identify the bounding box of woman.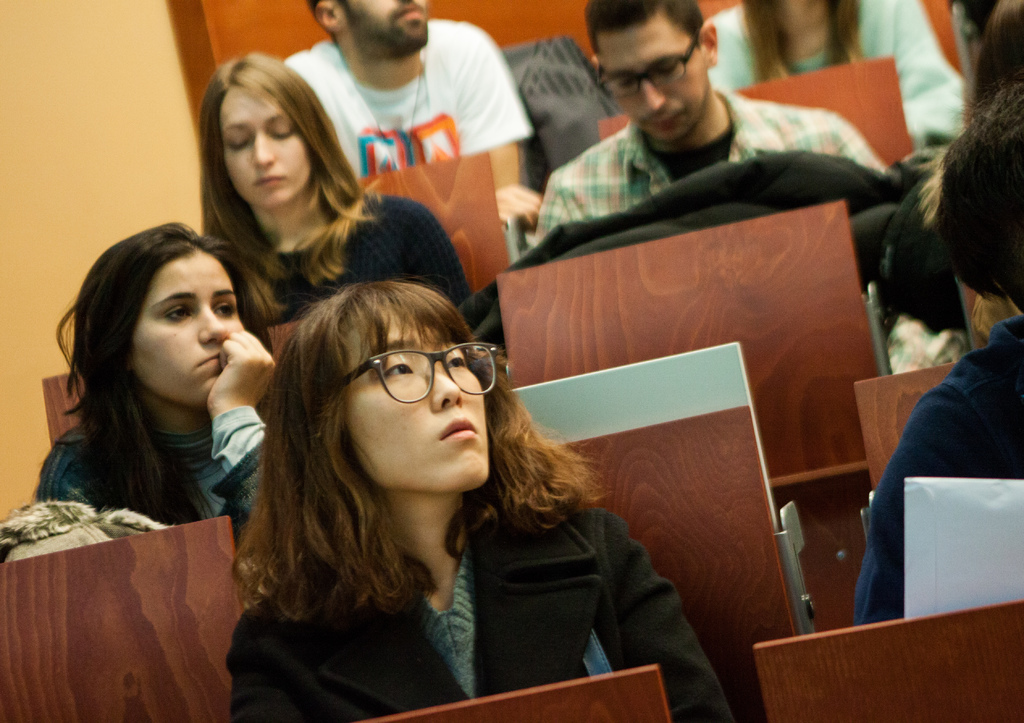
(left=196, top=55, right=472, bottom=318).
